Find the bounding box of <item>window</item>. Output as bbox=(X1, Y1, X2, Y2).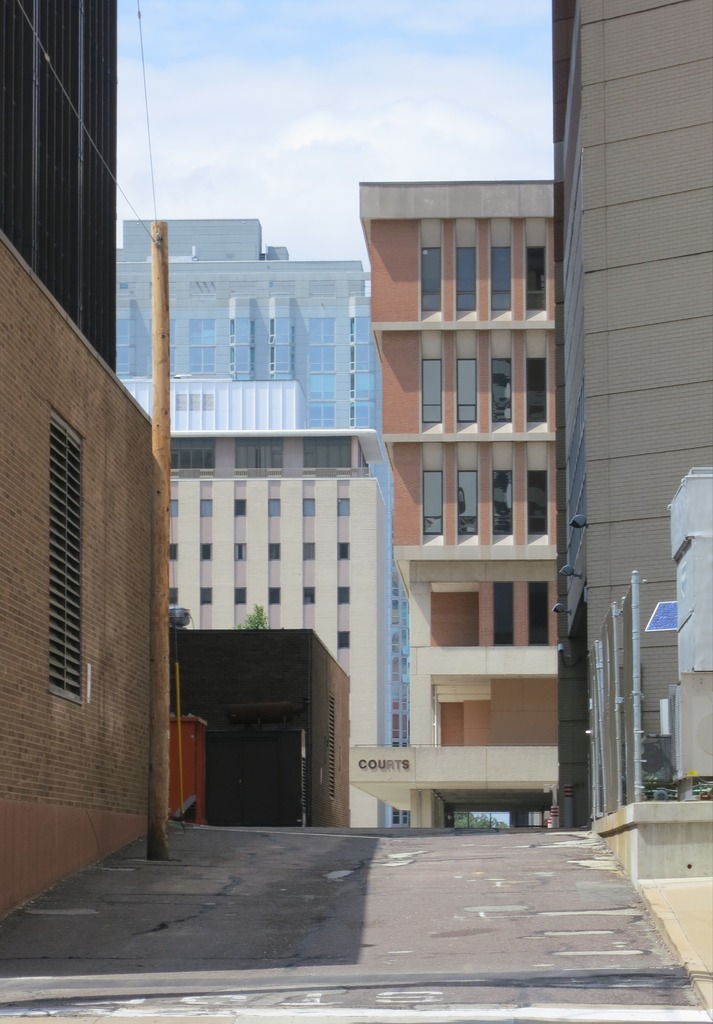
bbox=(300, 541, 317, 561).
